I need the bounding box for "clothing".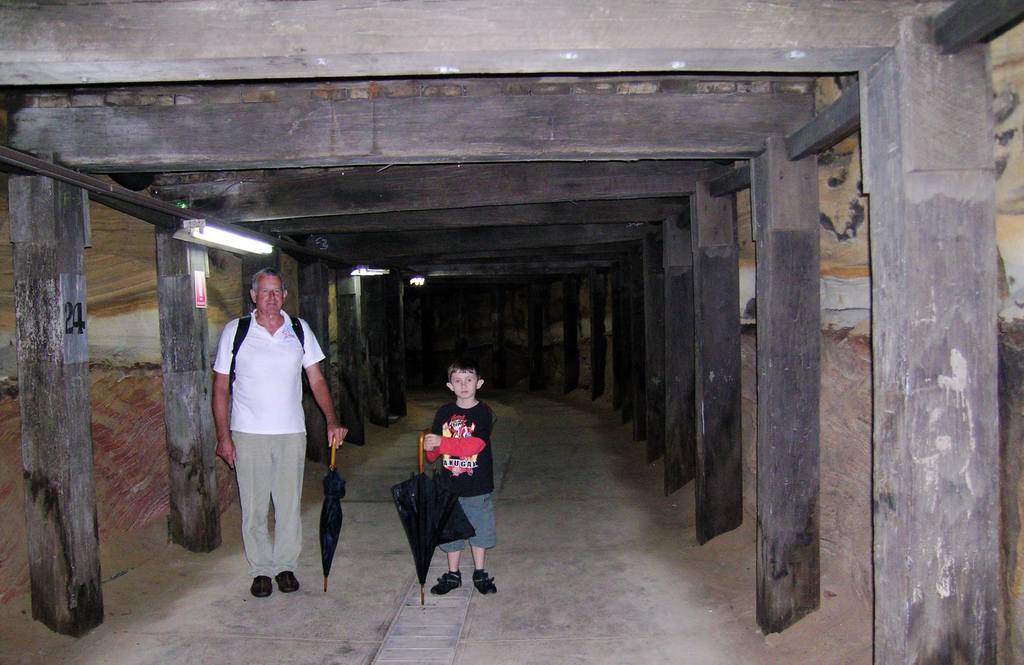
Here it is: crop(211, 288, 319, 573).
